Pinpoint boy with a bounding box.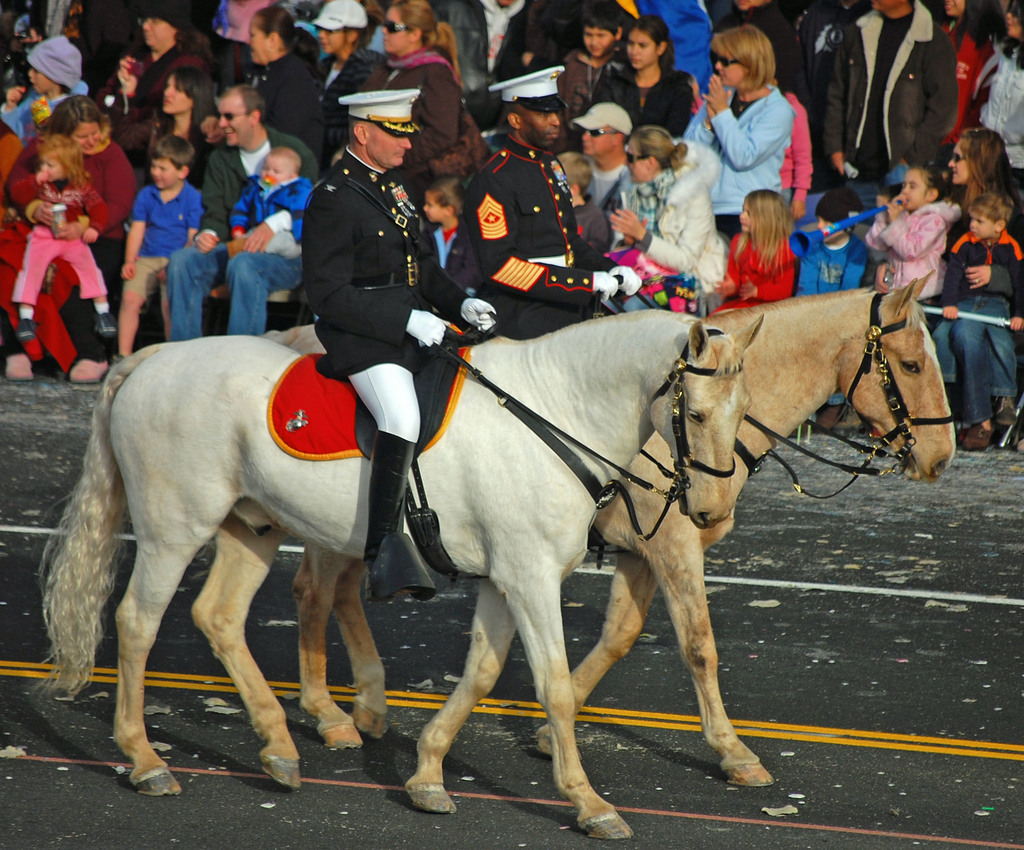
box(926, 192, 1023, 403).
